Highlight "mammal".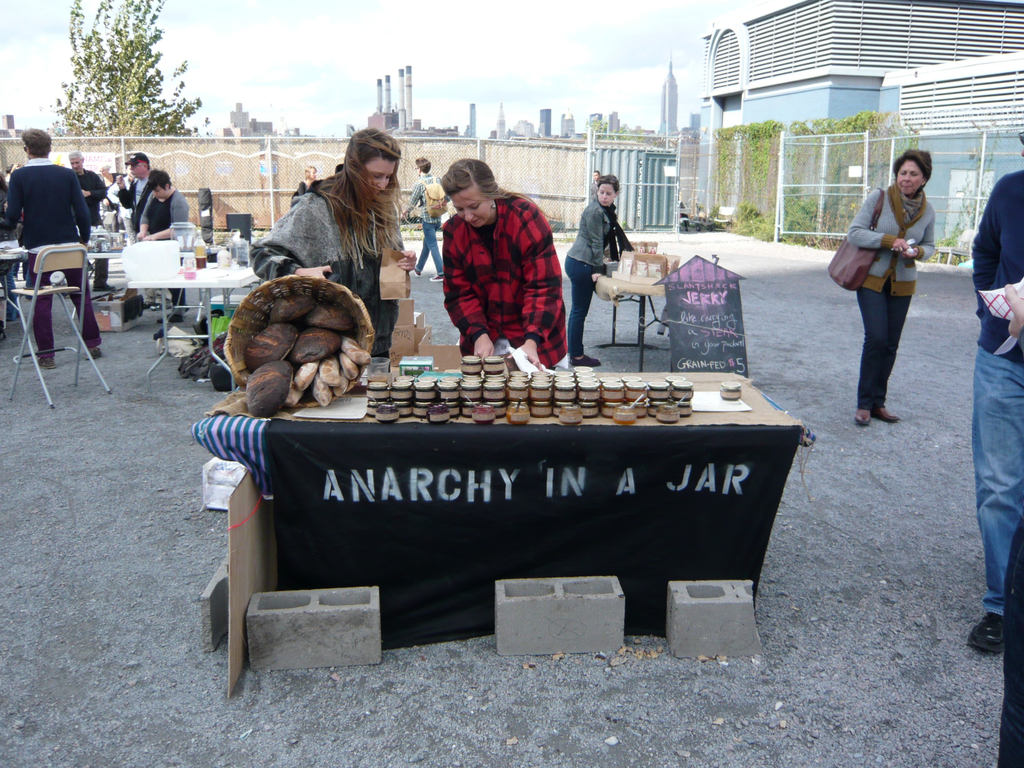
Highlighted region: <bbox>244, 128, 417, 355</bbox>.
